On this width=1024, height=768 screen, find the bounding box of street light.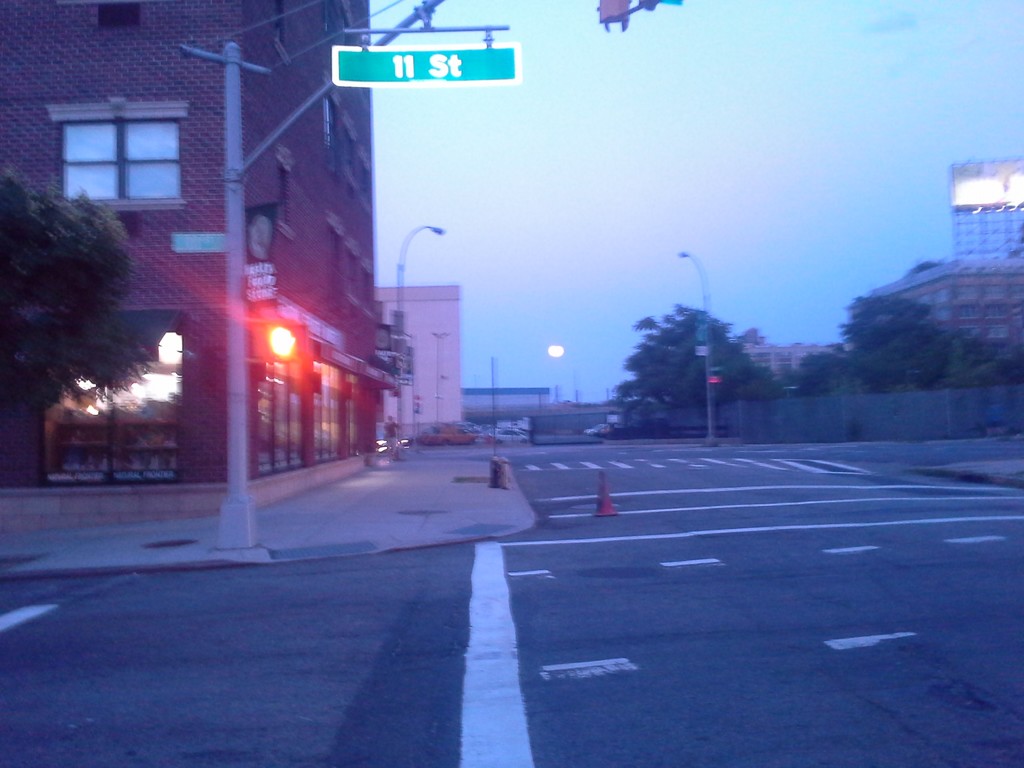
Bounding box: [left=396, top=233, right=442, bottom=314].
